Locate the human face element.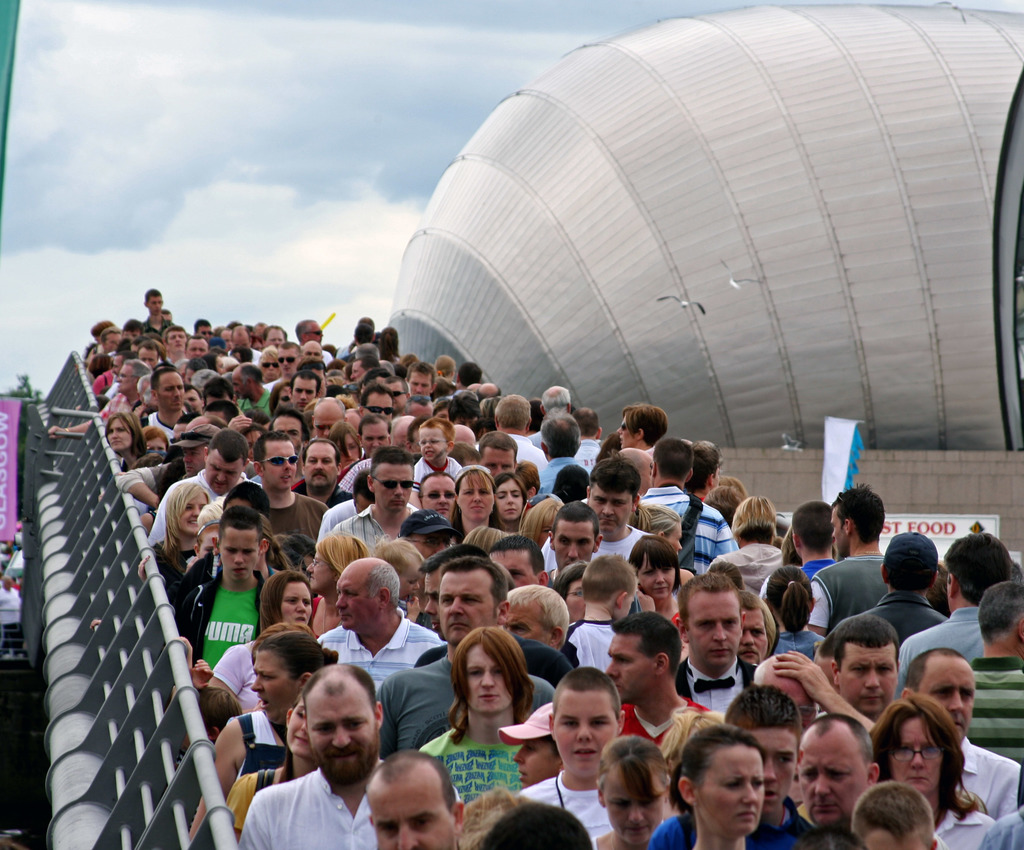
Element bbox: 136,351,155,366.
